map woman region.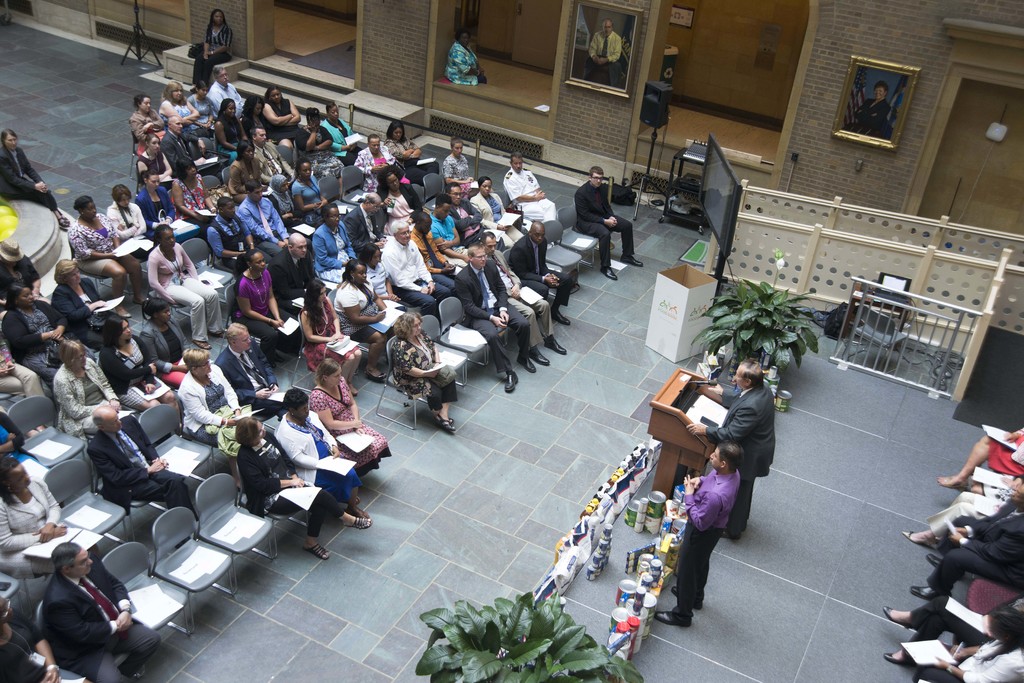
Mapped to select_region(392, 309, 459, 432).
